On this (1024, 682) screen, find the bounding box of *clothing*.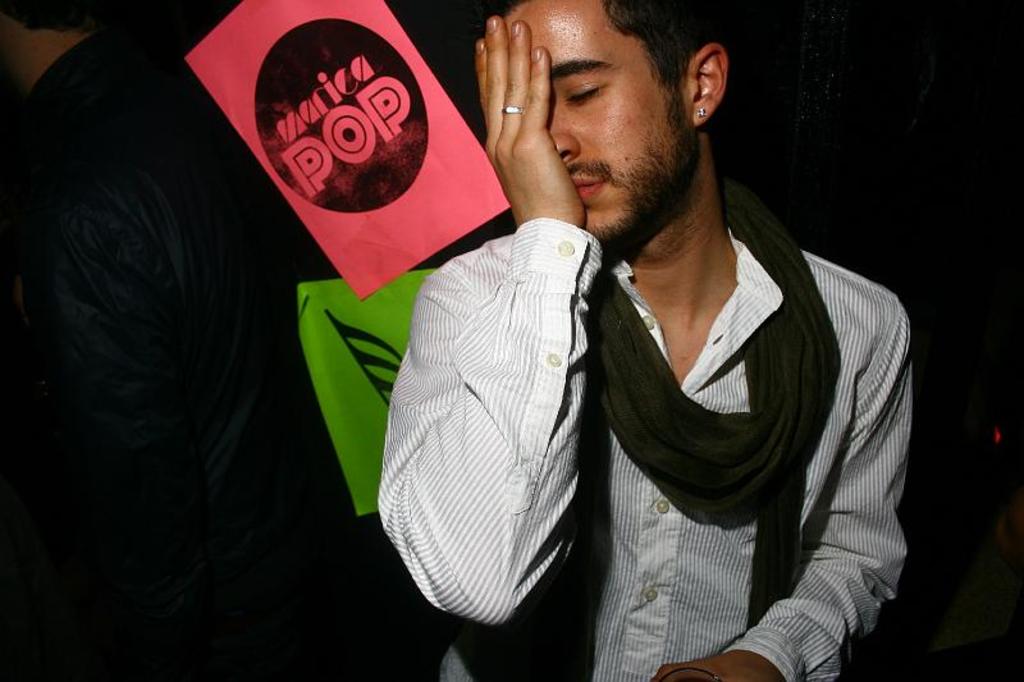
Bounding box: bbox=[383, 171, 908, 681].
